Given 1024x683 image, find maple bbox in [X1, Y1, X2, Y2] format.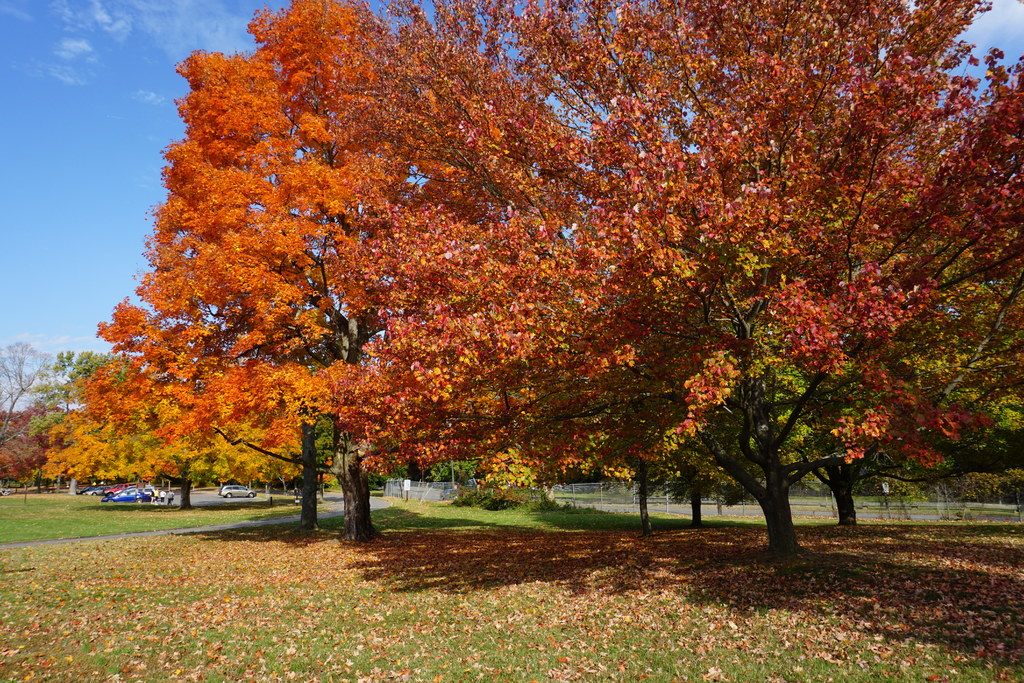
[100, 0, 407, 547].
